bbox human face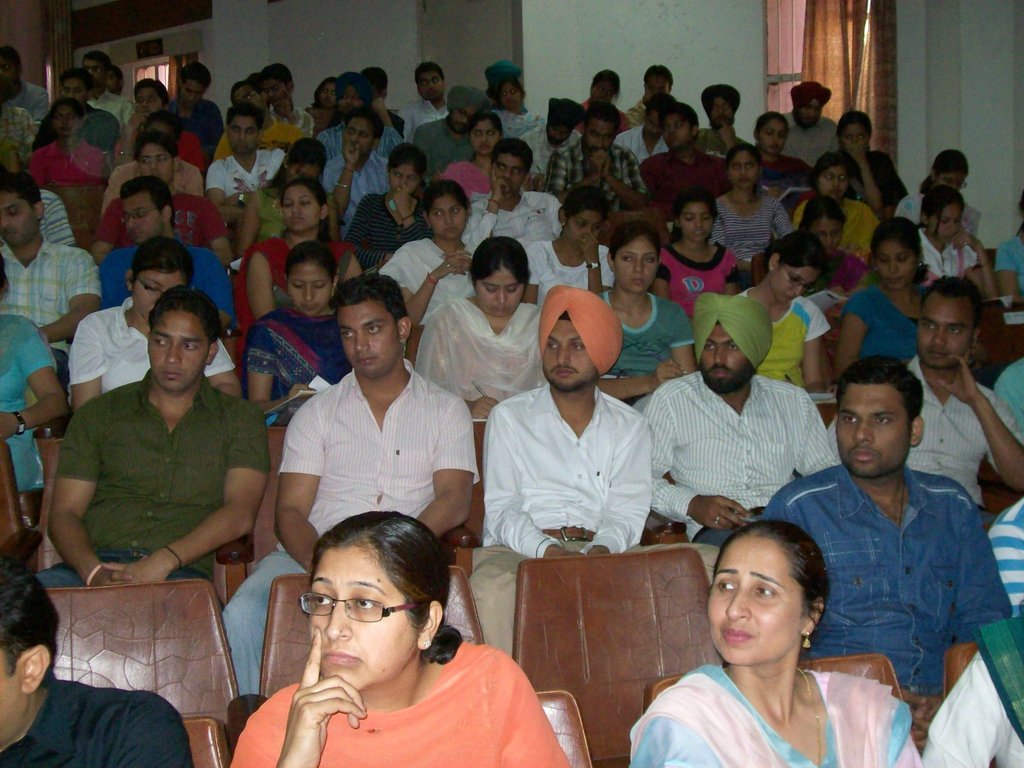
x1=564 y1=209 x2=604 y2=246
